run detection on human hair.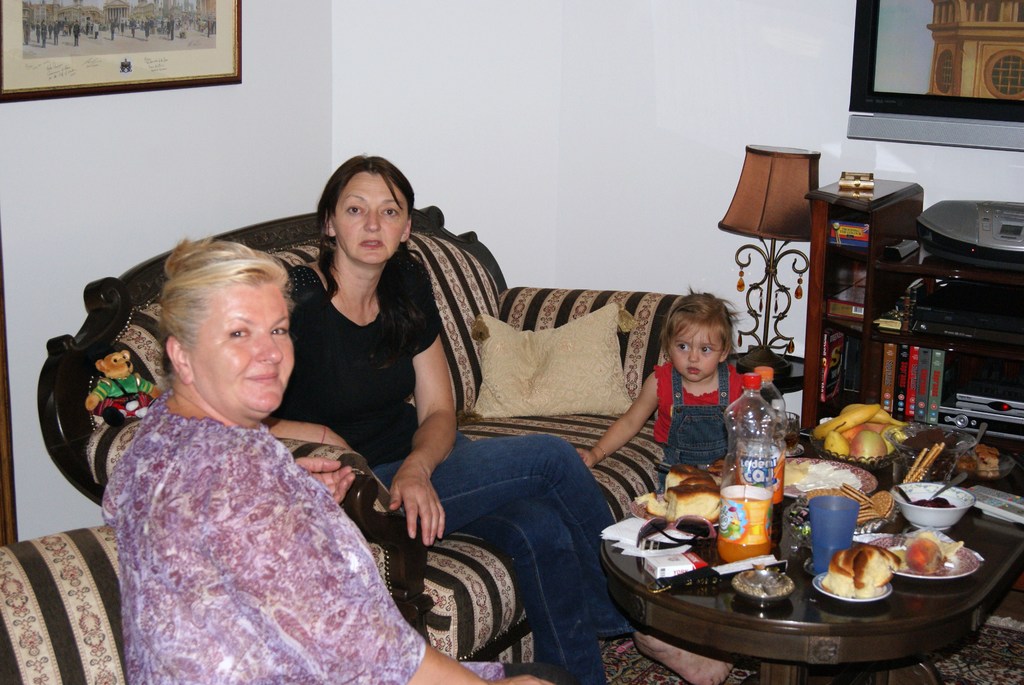
Result: {"left": 311, "top": 148, "right": 419, "bottom": 377}.
